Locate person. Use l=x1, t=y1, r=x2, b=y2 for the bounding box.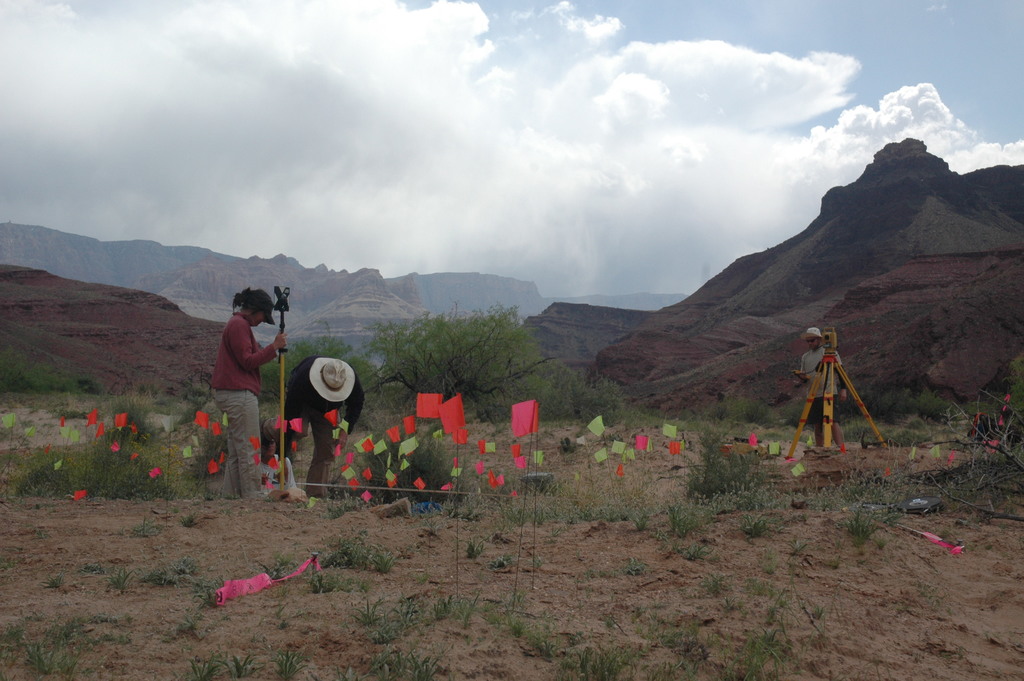
l=790, t=326, r=846, b=449.
